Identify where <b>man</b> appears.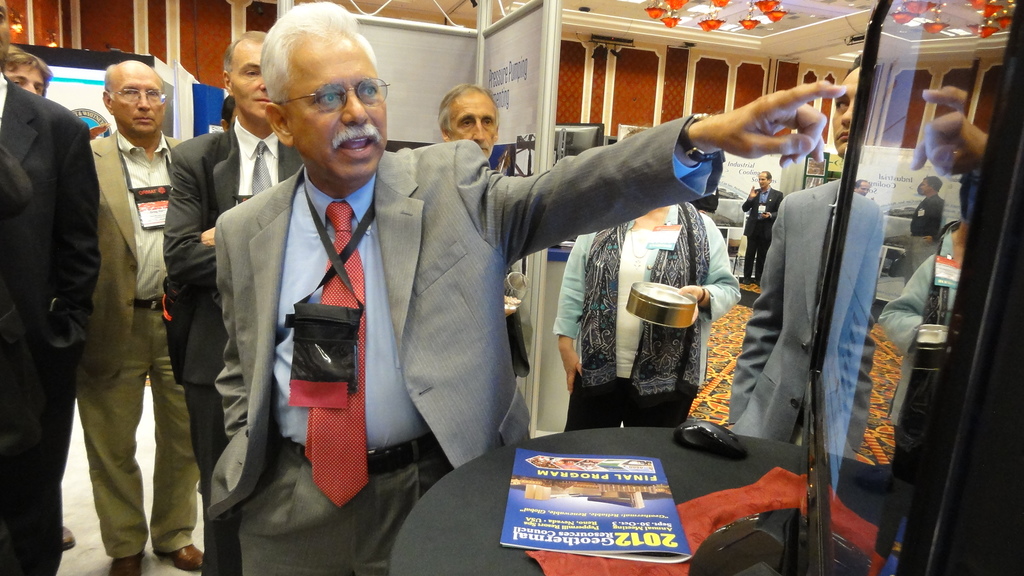
Appears at [440, 85, 534, 378].
